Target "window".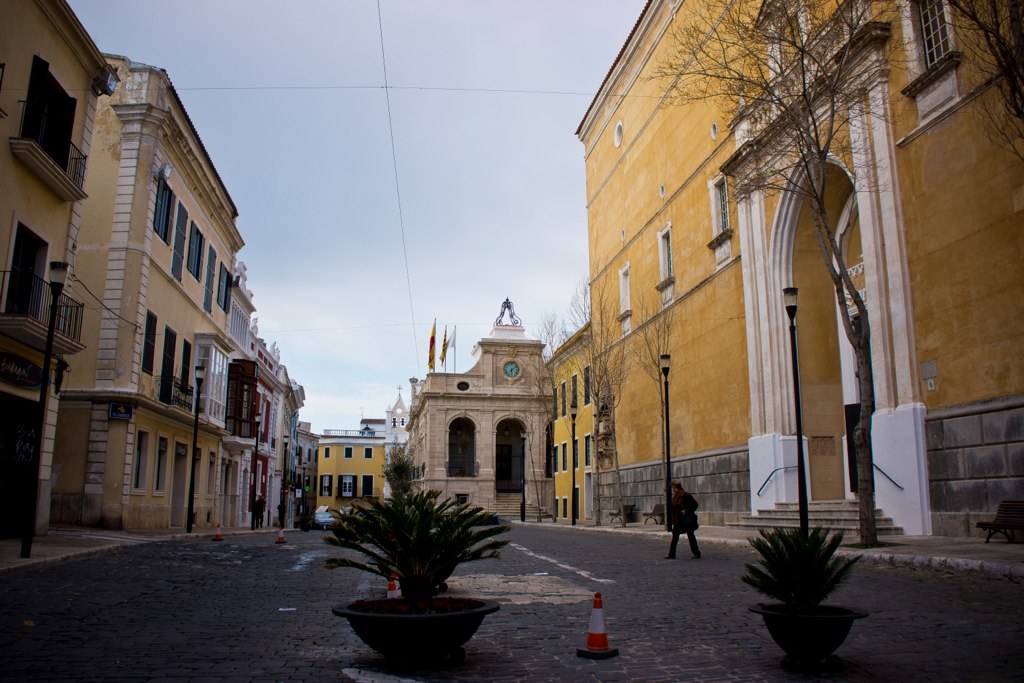
Target region: x1=562, y1=497, x2=569, y2=517.
